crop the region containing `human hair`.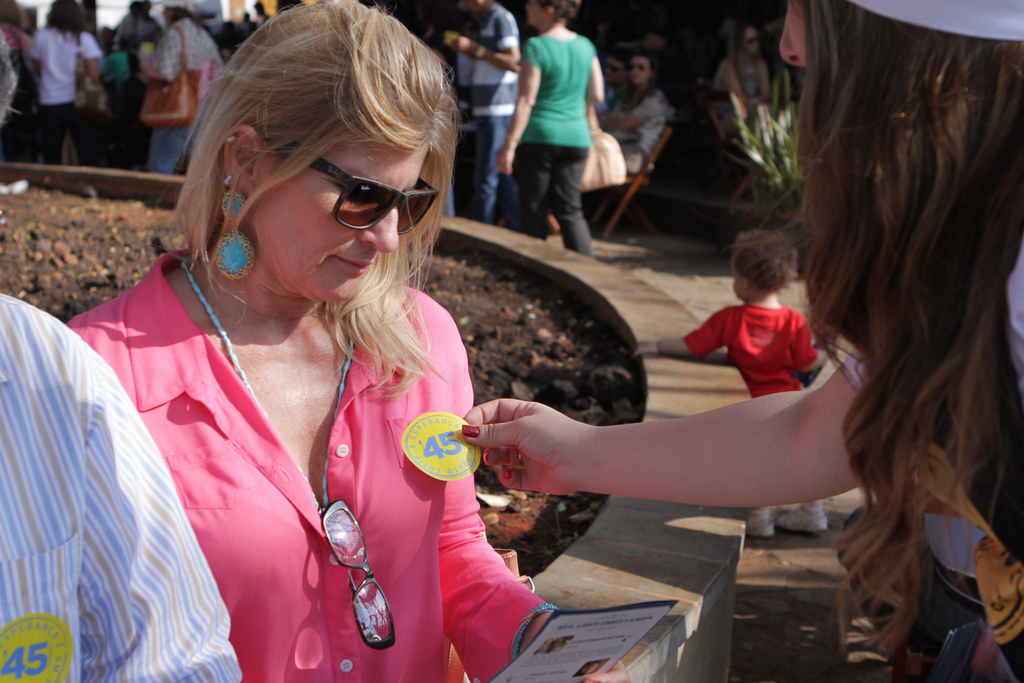
Crop region: 0 0 21 29.
